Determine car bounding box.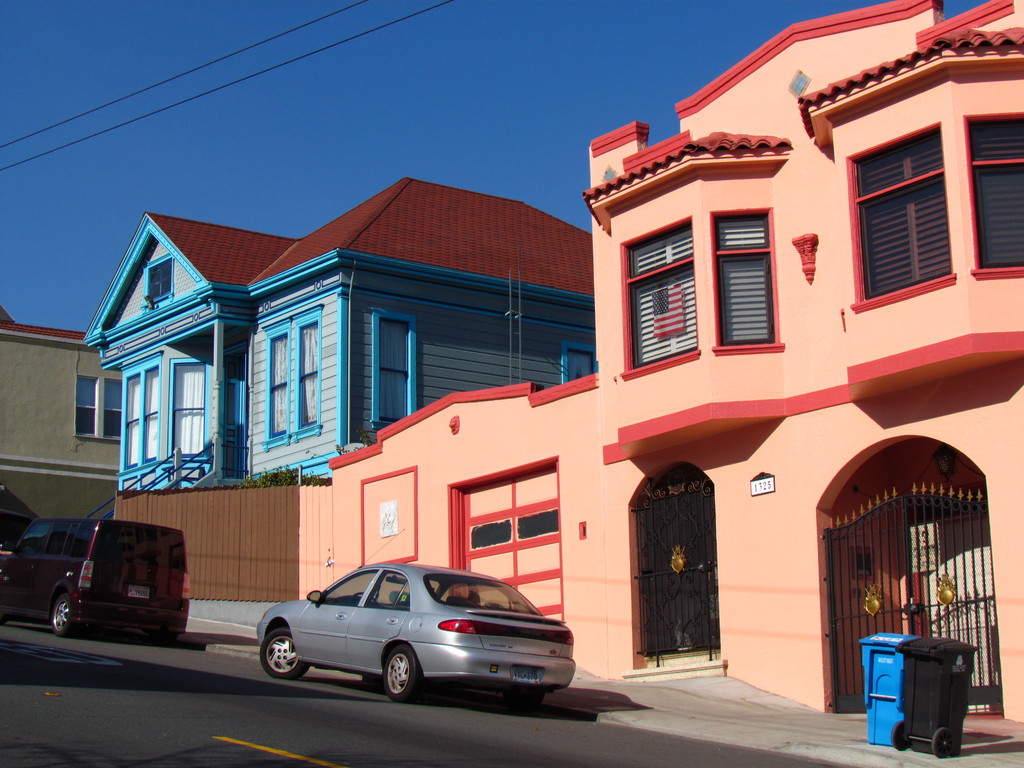
Determined: locate(0, 518, 191, 636).
